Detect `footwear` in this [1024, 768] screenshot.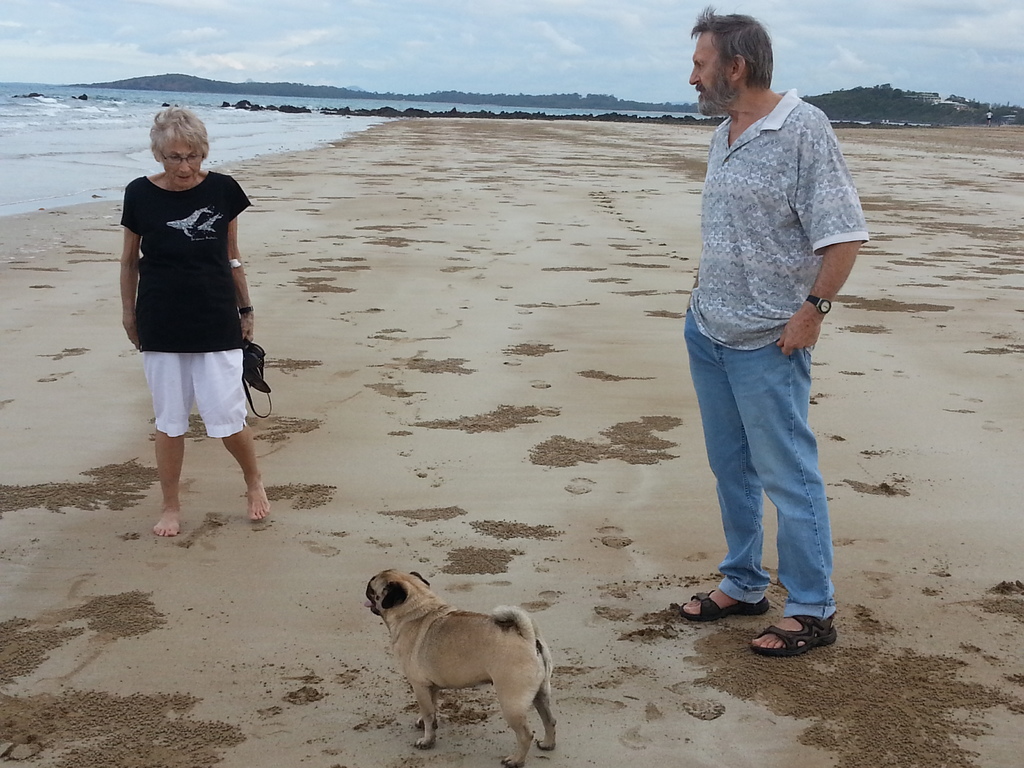
Detection: x1=674, y1=586, x2=768, y2=627.
